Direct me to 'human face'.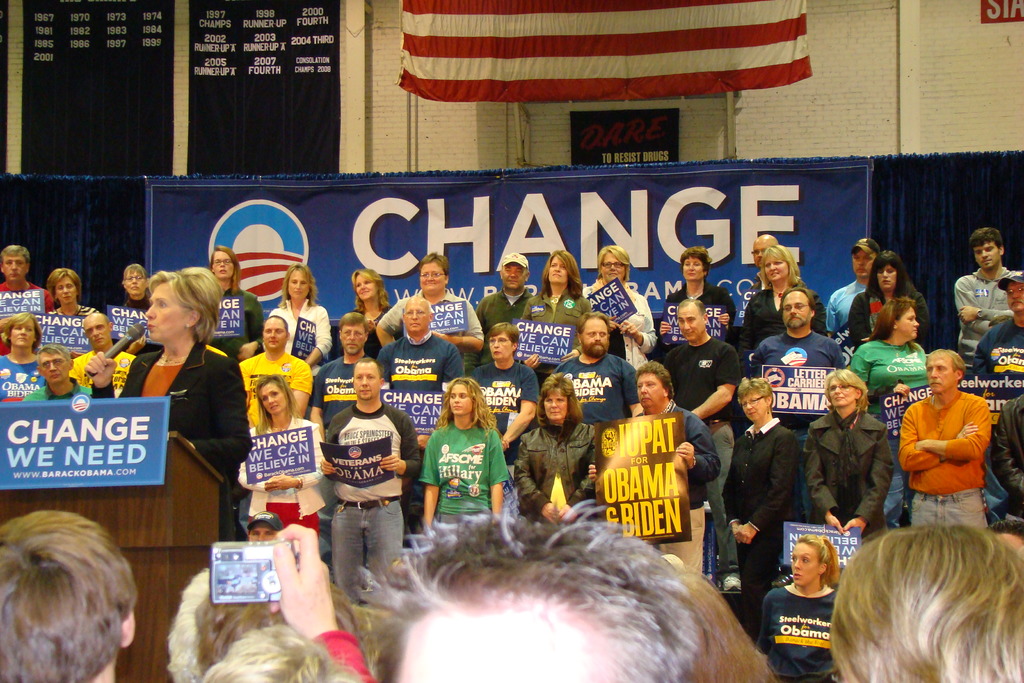
Direction: BBox(1, 256, 28, 277).
